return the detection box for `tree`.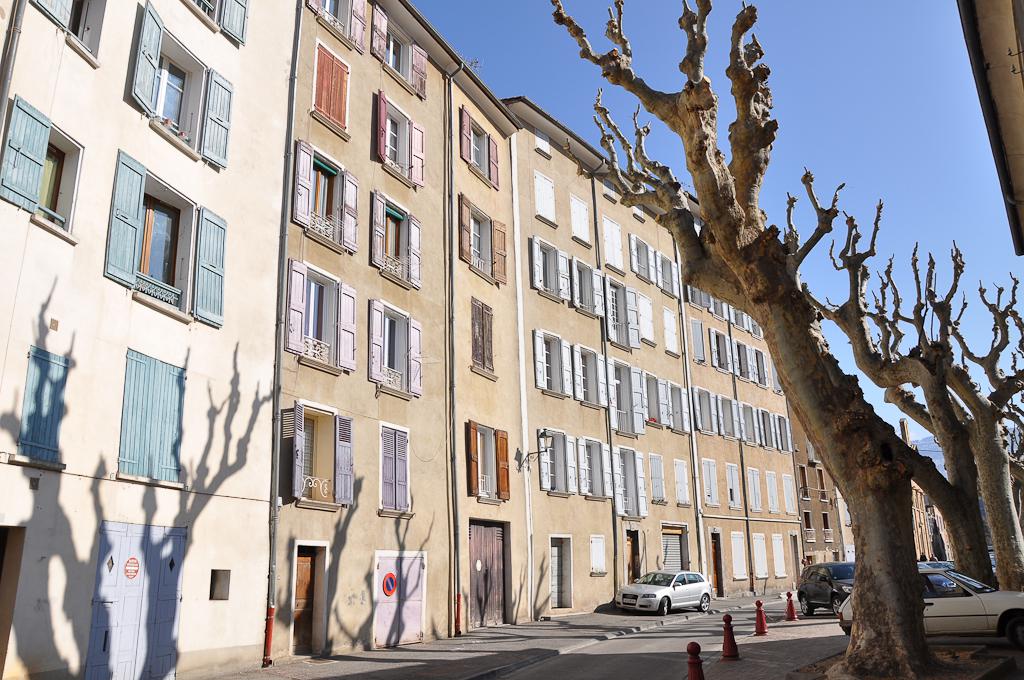
region(914, 237, 1023, 592).
